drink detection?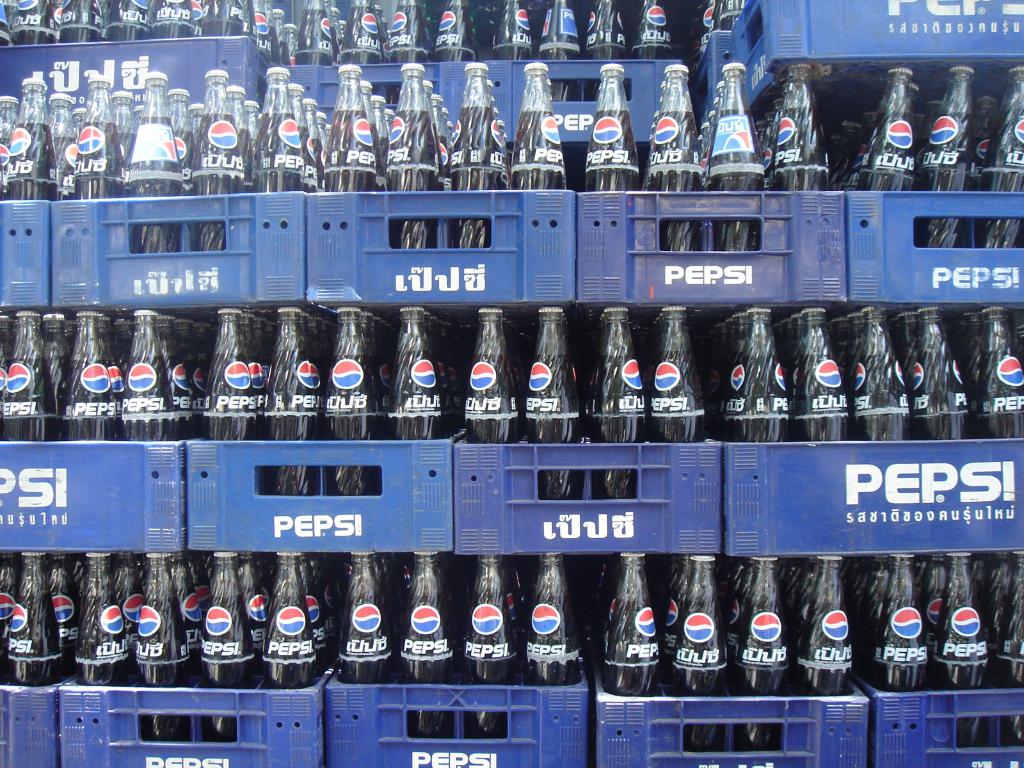
region(856, 113, 913, 189)
